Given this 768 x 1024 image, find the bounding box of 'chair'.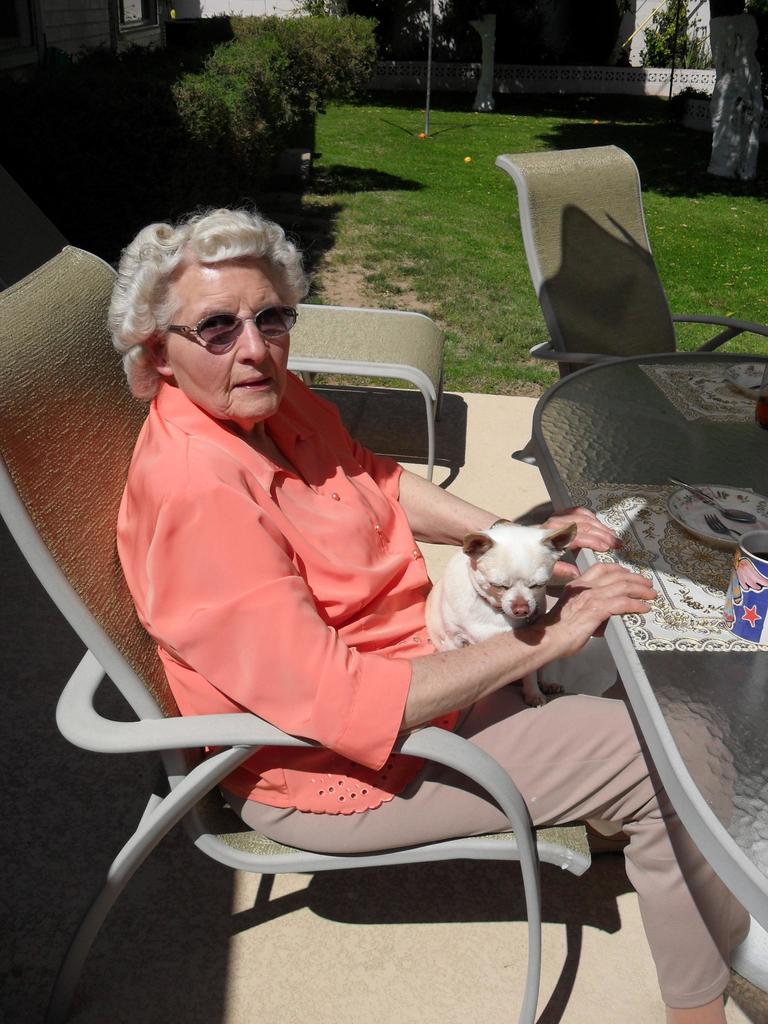
bbox(493, 140, 767, 378).
